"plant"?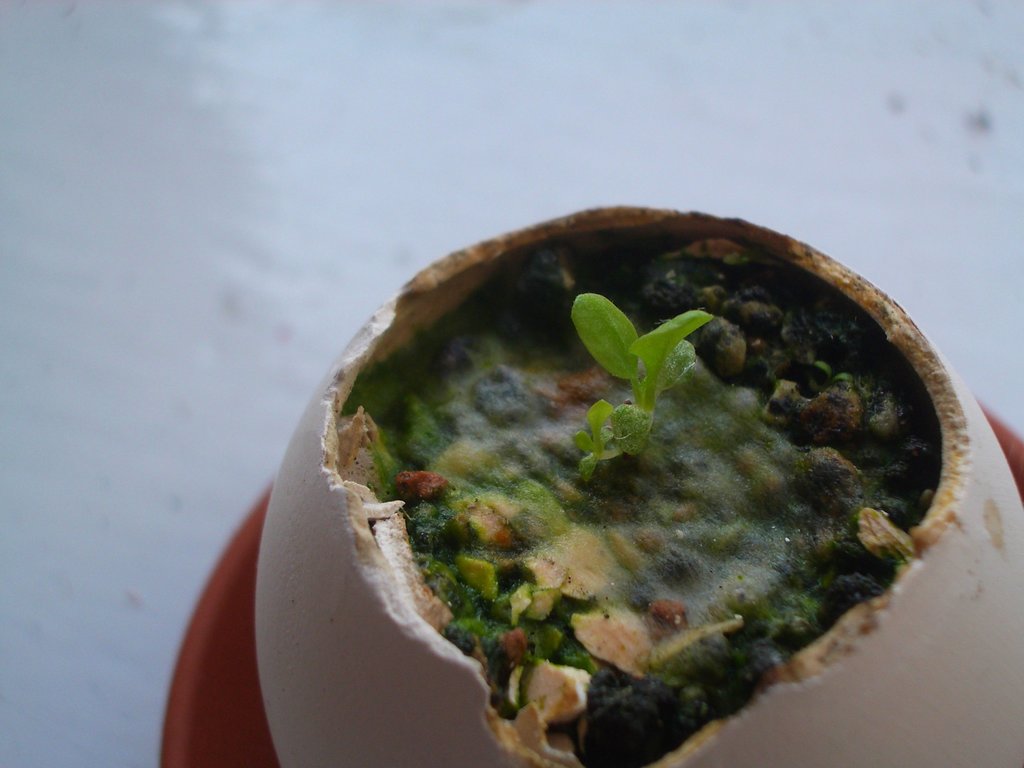
(567, 300, 712, 465)
